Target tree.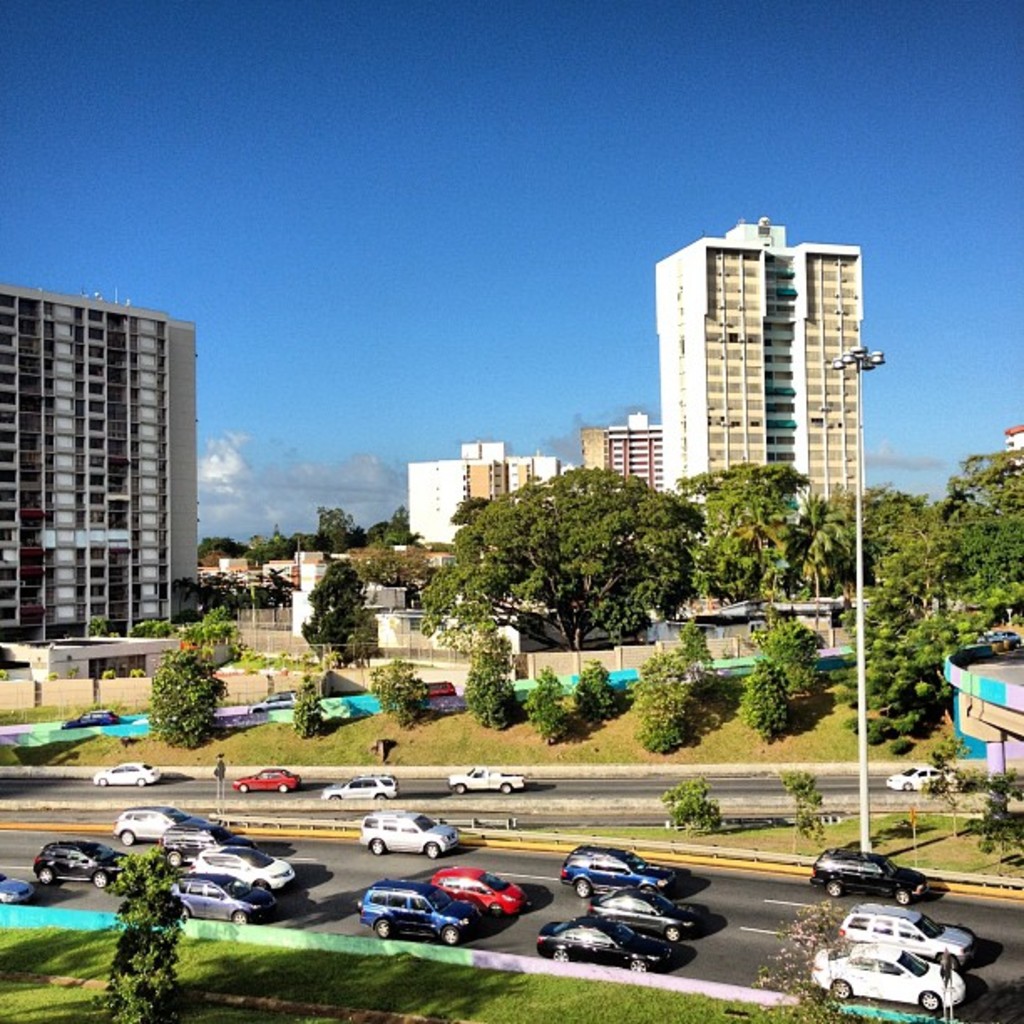
Target region: BBox(626, 656, 689, 766).
